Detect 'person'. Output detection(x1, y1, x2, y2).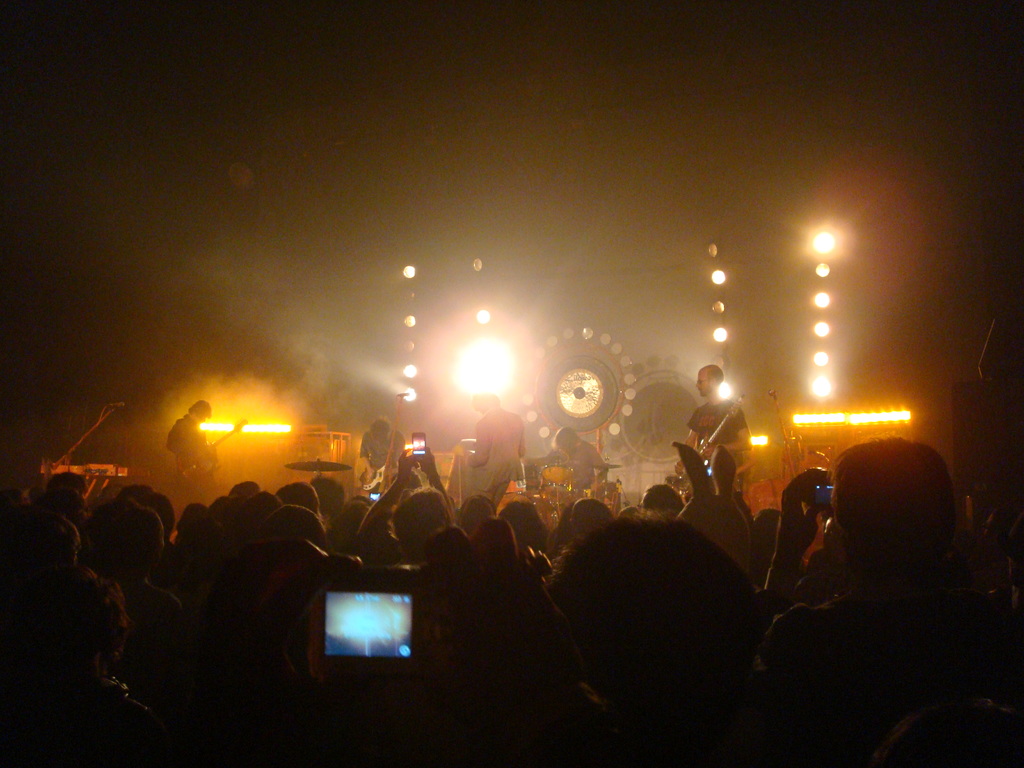
detection(468, 397, 522, 509).
